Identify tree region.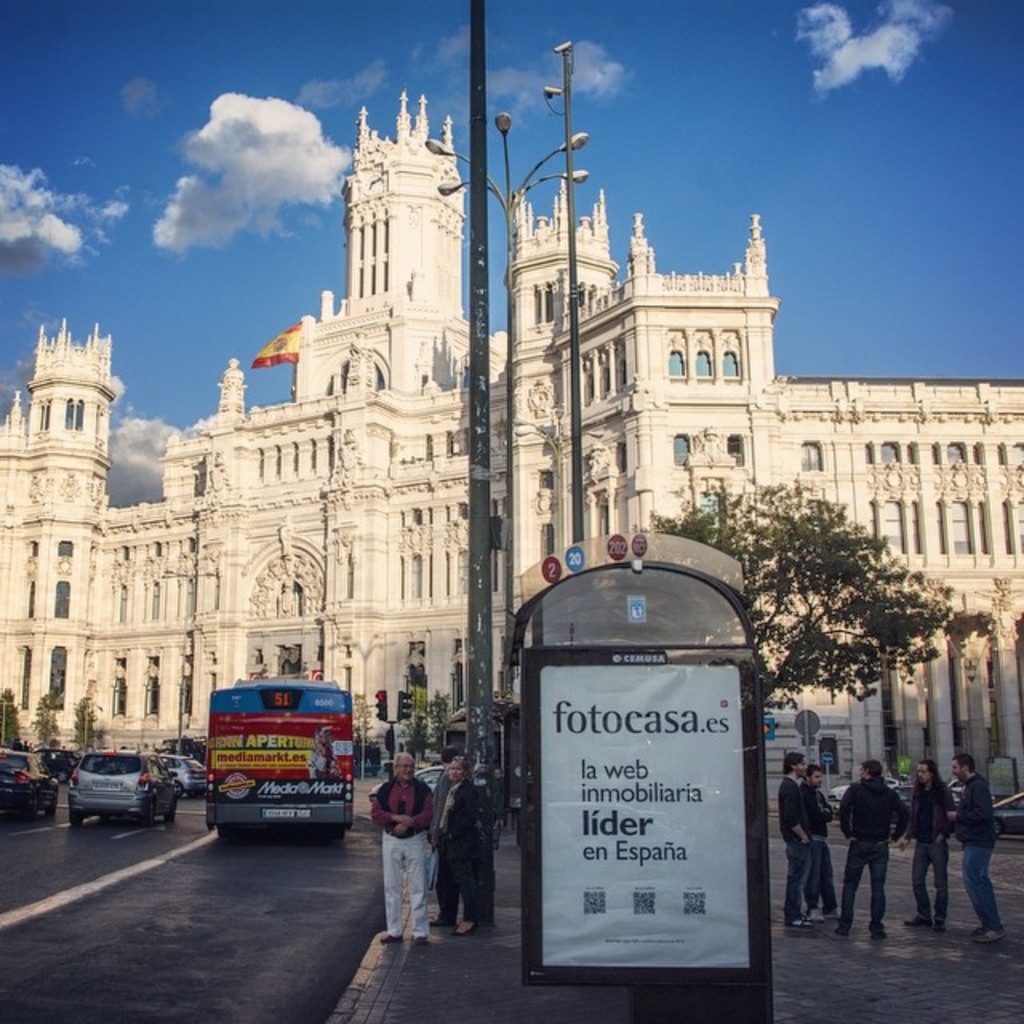
Region: 630,477,962,725.
